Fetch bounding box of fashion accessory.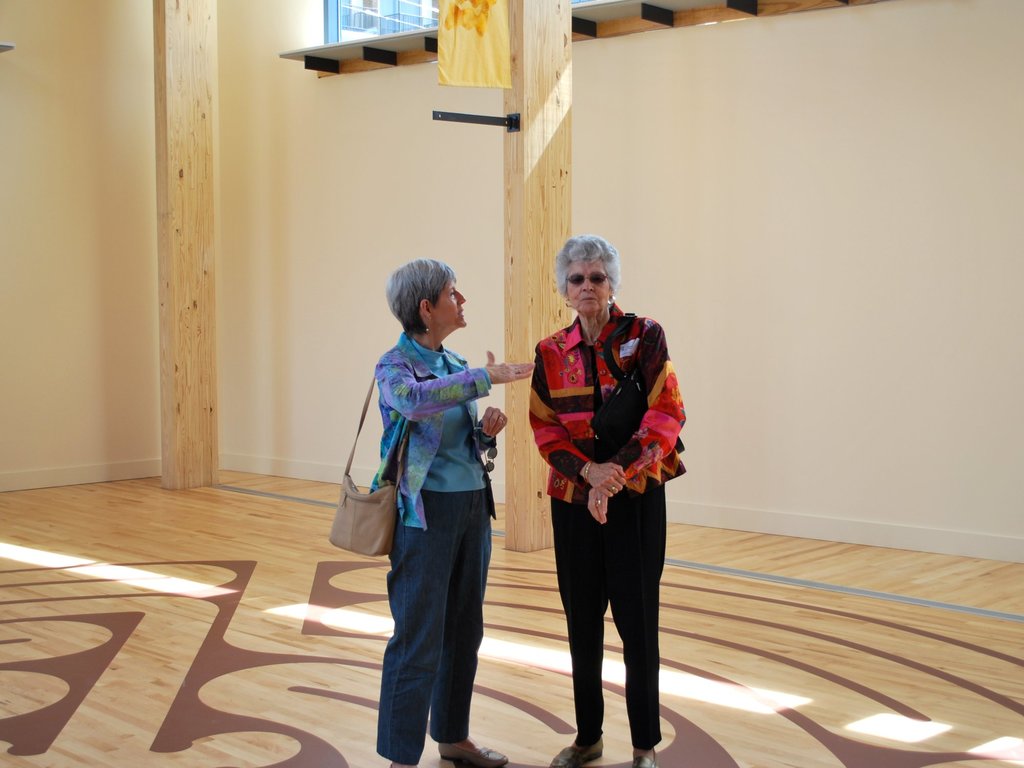
Bbox: {"left": 595, "top": 499, "right": 600, "bottom": 511}.
